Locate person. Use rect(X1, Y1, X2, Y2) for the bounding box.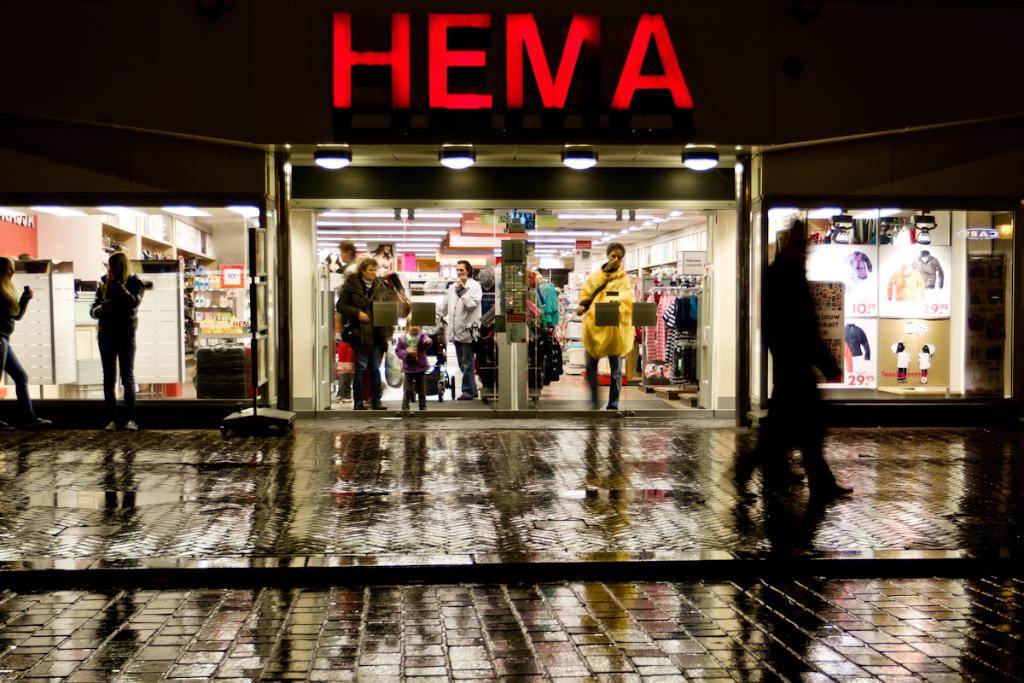
rect(911, 248, 948, 293).
